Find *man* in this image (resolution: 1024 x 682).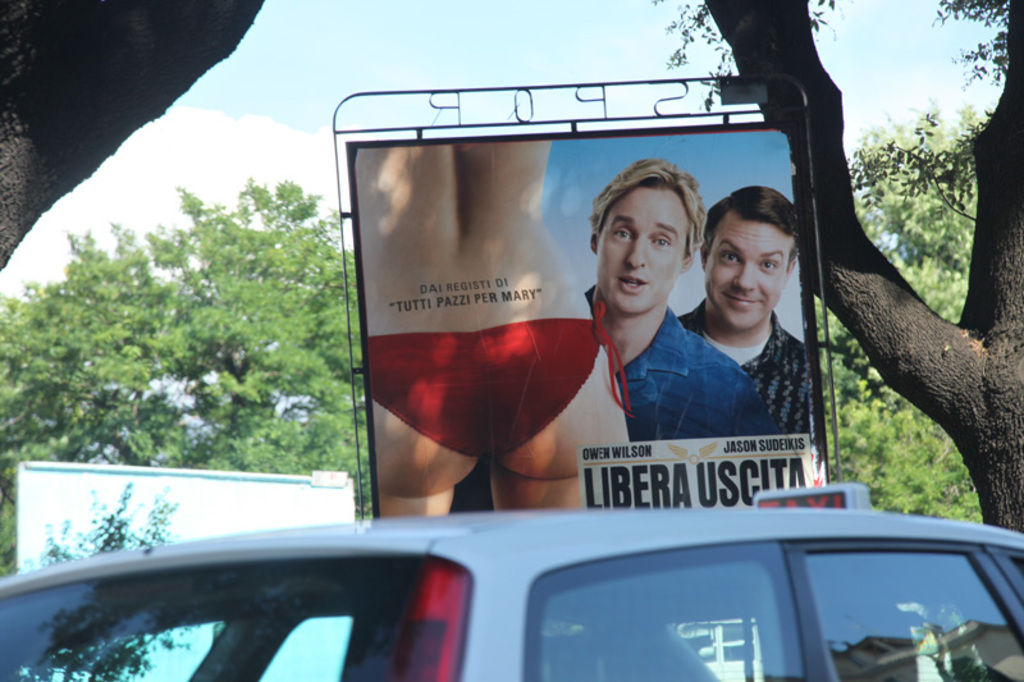
577 163 767 435.
